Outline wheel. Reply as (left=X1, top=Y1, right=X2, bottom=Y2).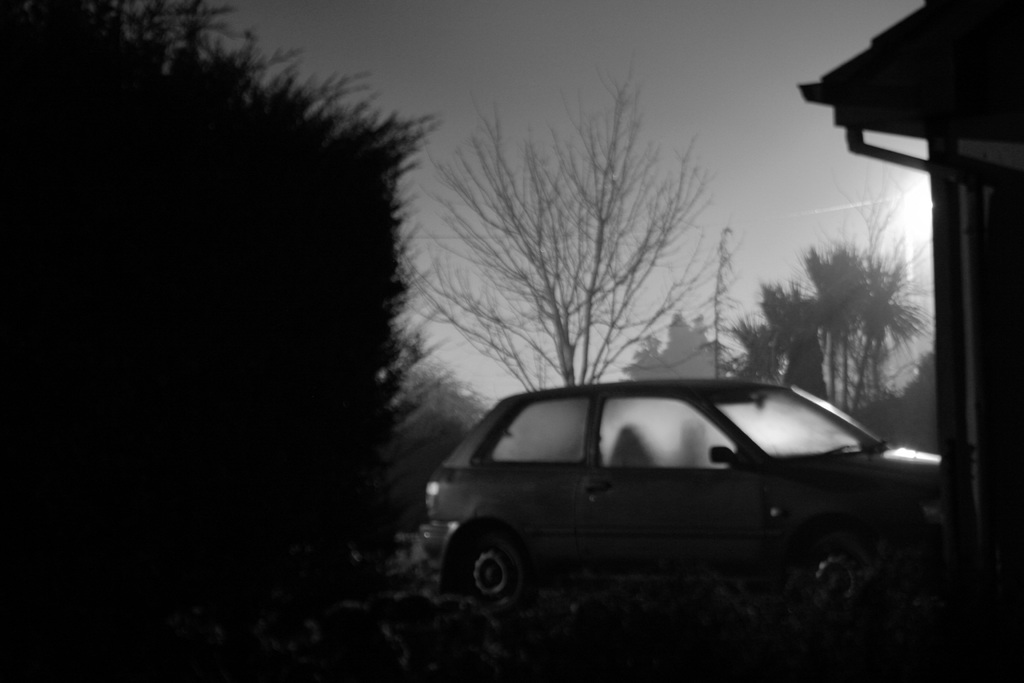
(left=457, top=532, right=522, bottom=611).
